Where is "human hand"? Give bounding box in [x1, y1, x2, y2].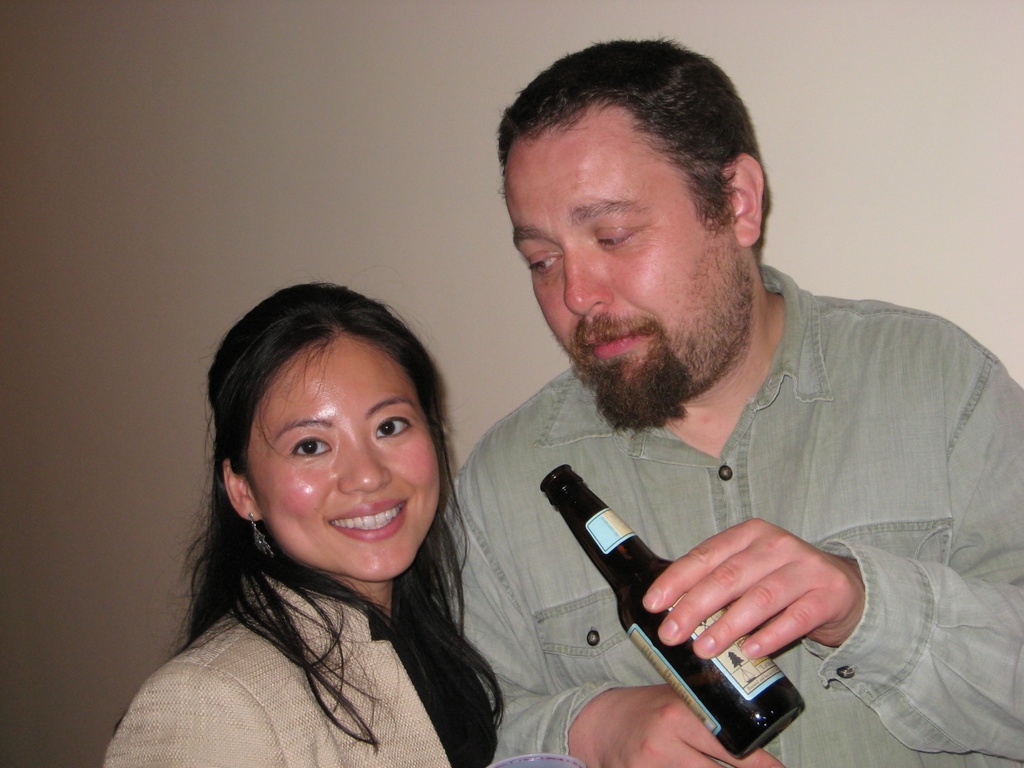
[641, 527, 856, 657].
